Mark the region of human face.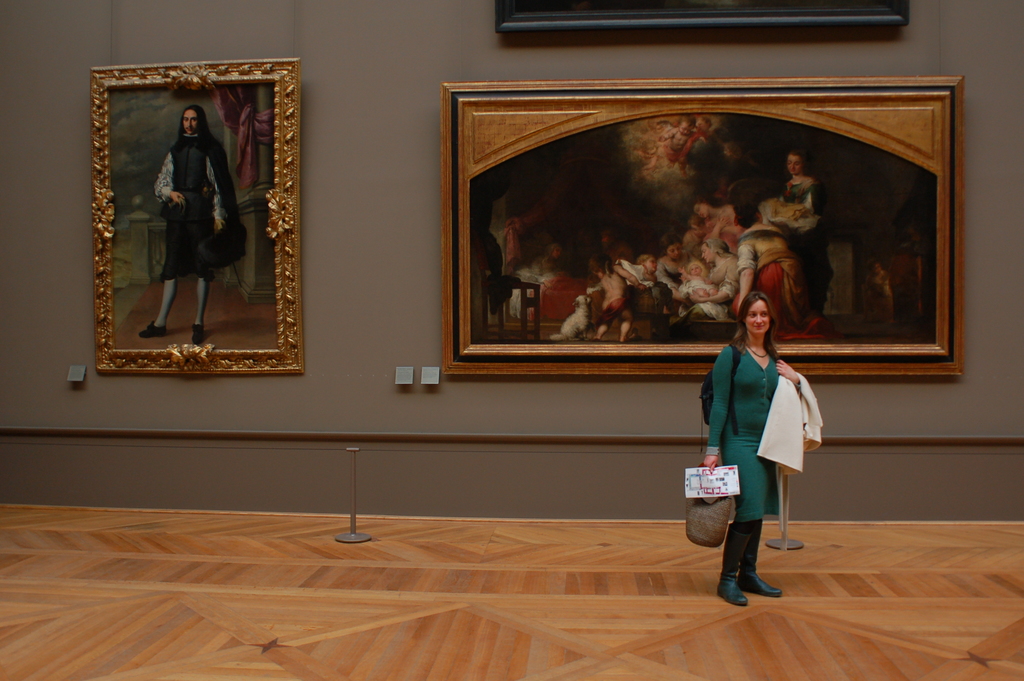
Region: box(668, 243, 683, 255).
